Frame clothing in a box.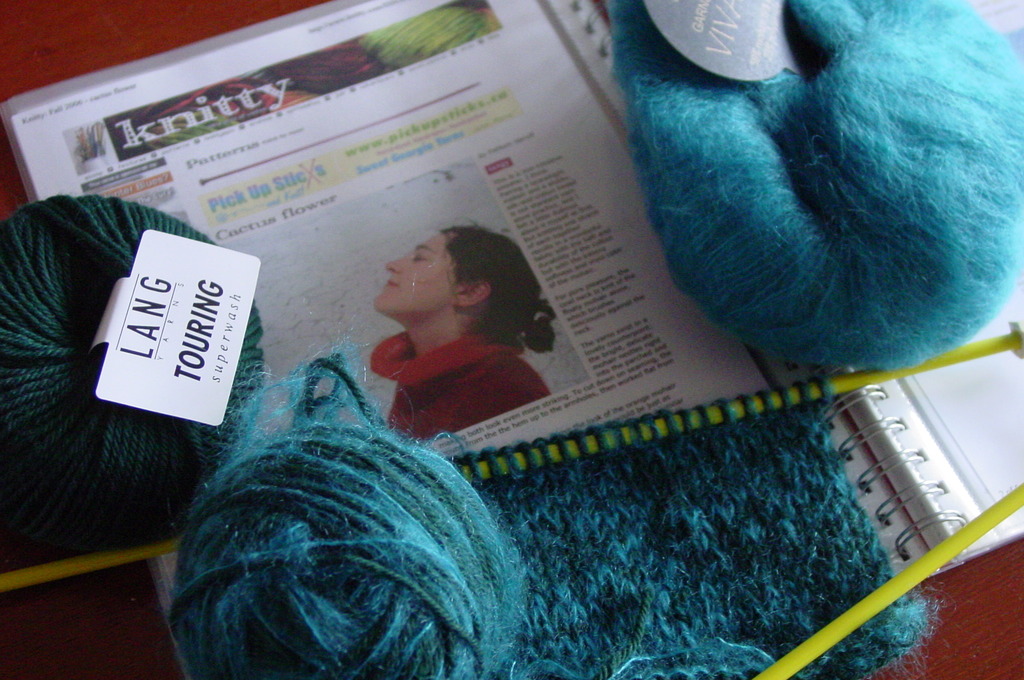
378/327/552/438.
